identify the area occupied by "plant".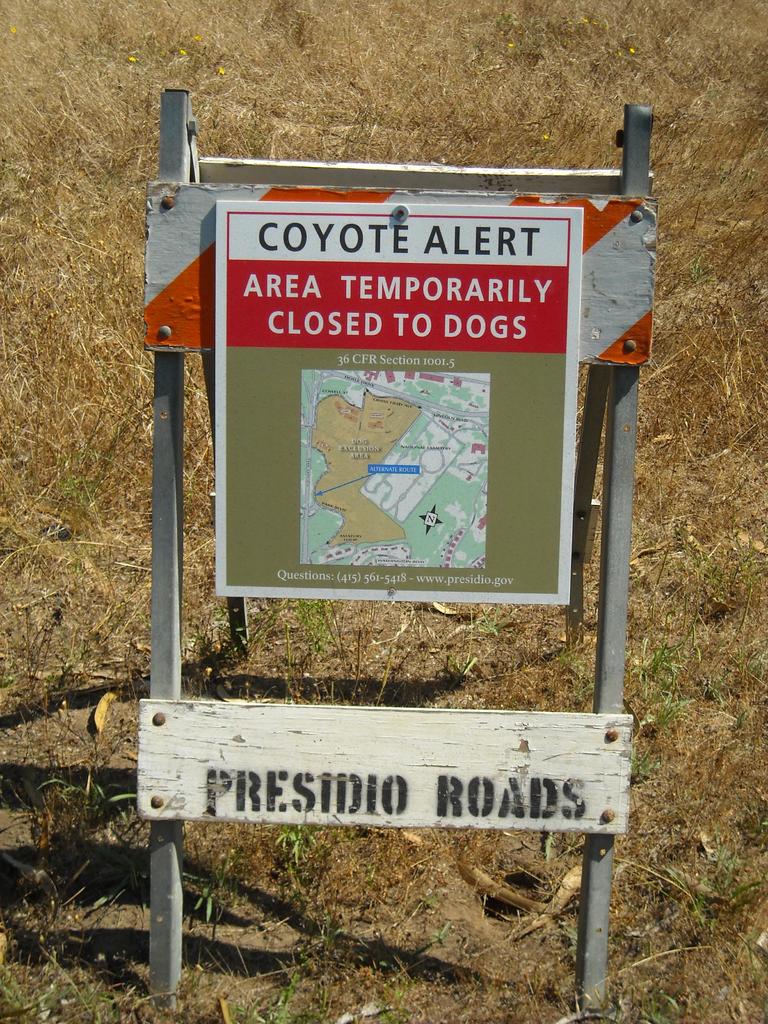
Area: box=[231, 973, 317, 1023].
